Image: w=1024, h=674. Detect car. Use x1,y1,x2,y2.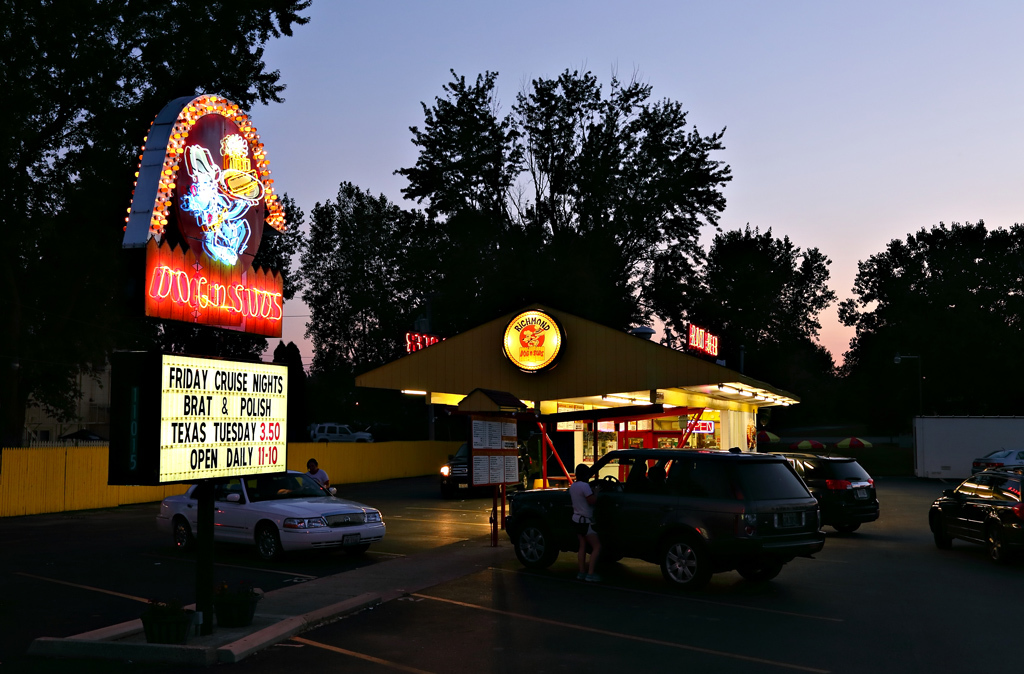
724,446,883,534.
